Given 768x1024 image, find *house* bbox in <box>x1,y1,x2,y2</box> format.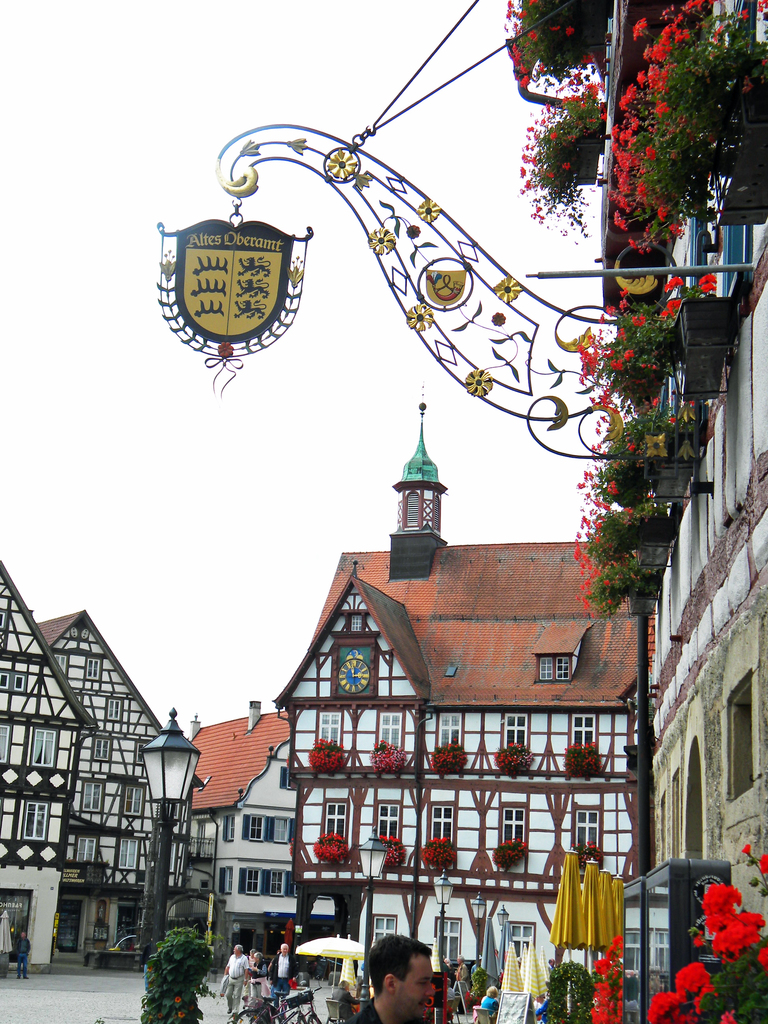
<box>0,557,193,977</box>.
